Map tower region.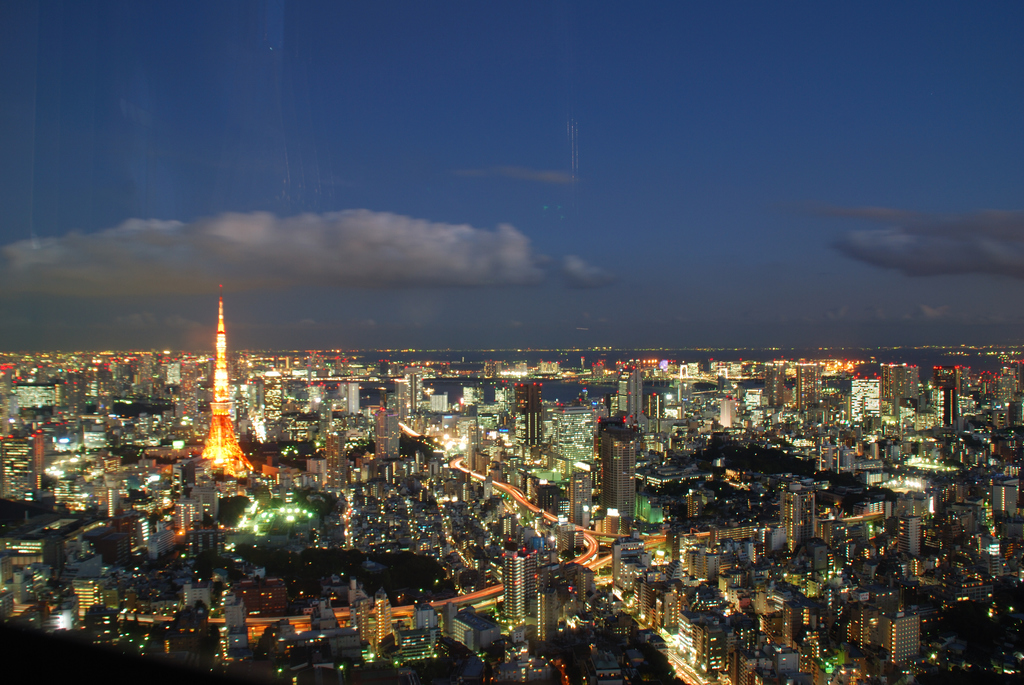
Mapped to box=[896, 511, 922, 551].
